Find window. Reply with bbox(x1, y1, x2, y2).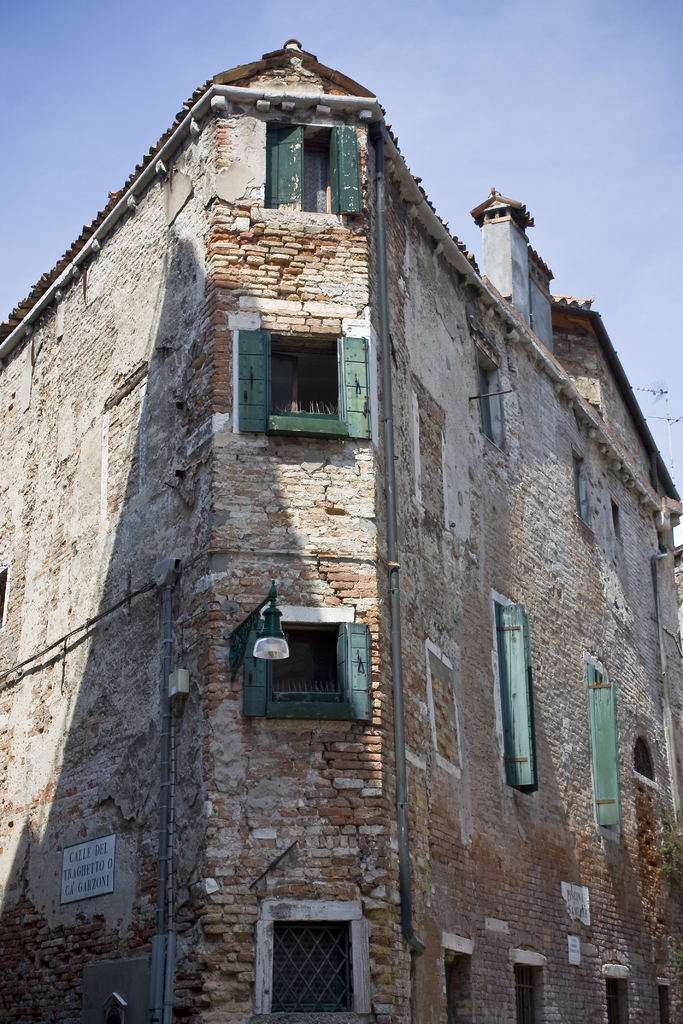
bbox(232, 323, 370, 445).
